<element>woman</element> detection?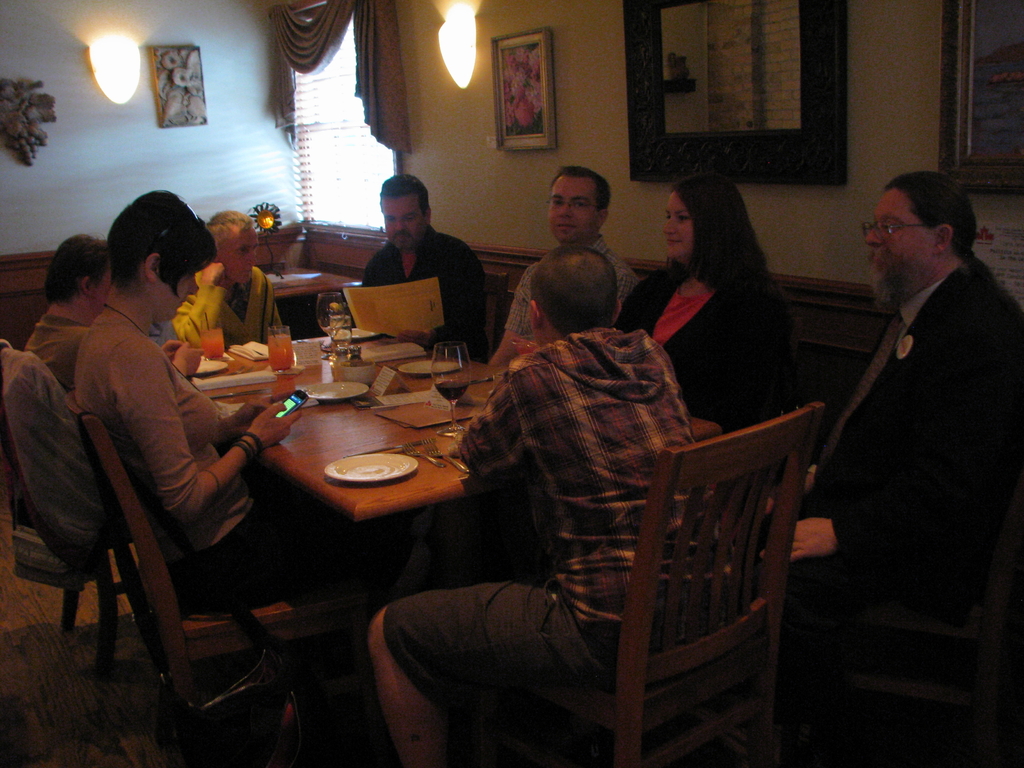
[607, 159, 816, 435]
